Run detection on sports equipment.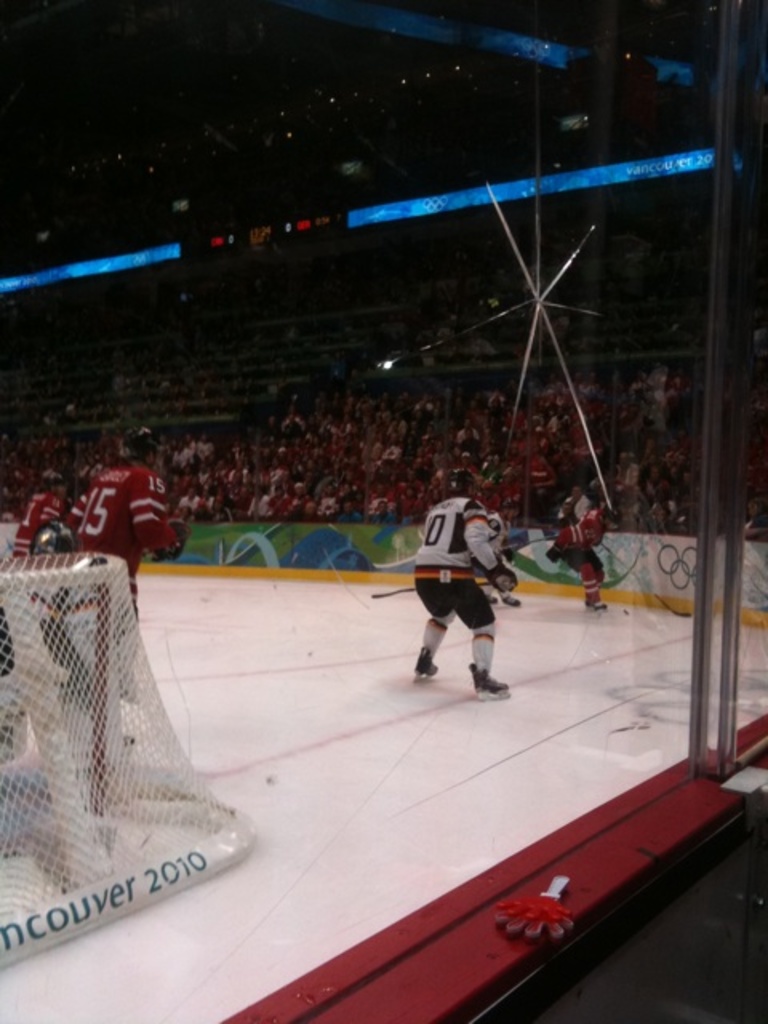
Result: 152,522,192,566.
